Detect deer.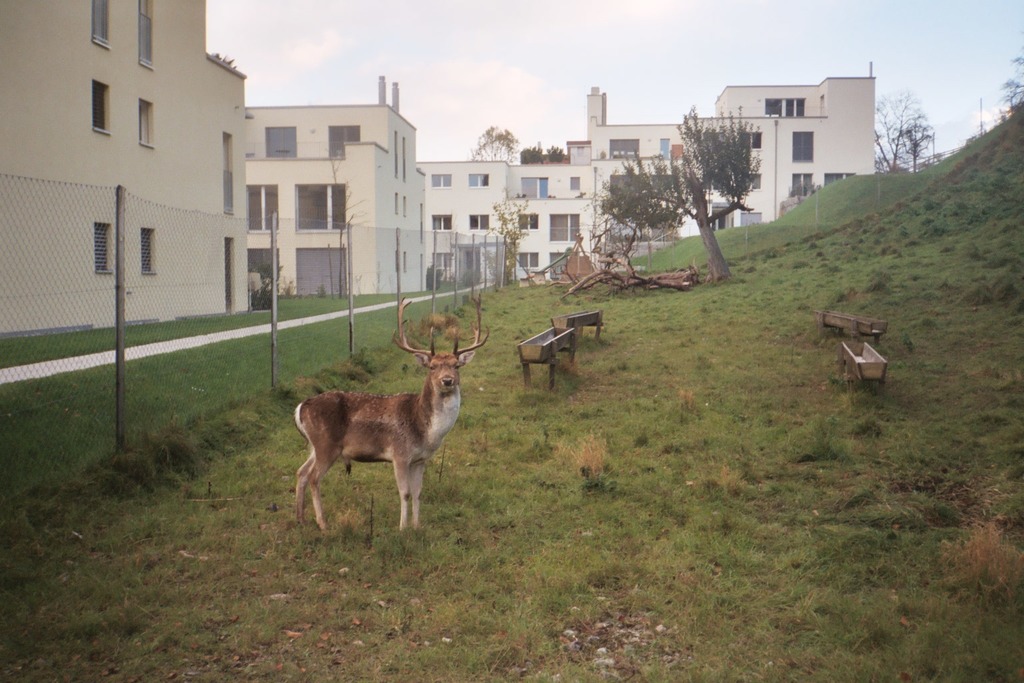
Detected at locate(295, 287, 491, 538).
